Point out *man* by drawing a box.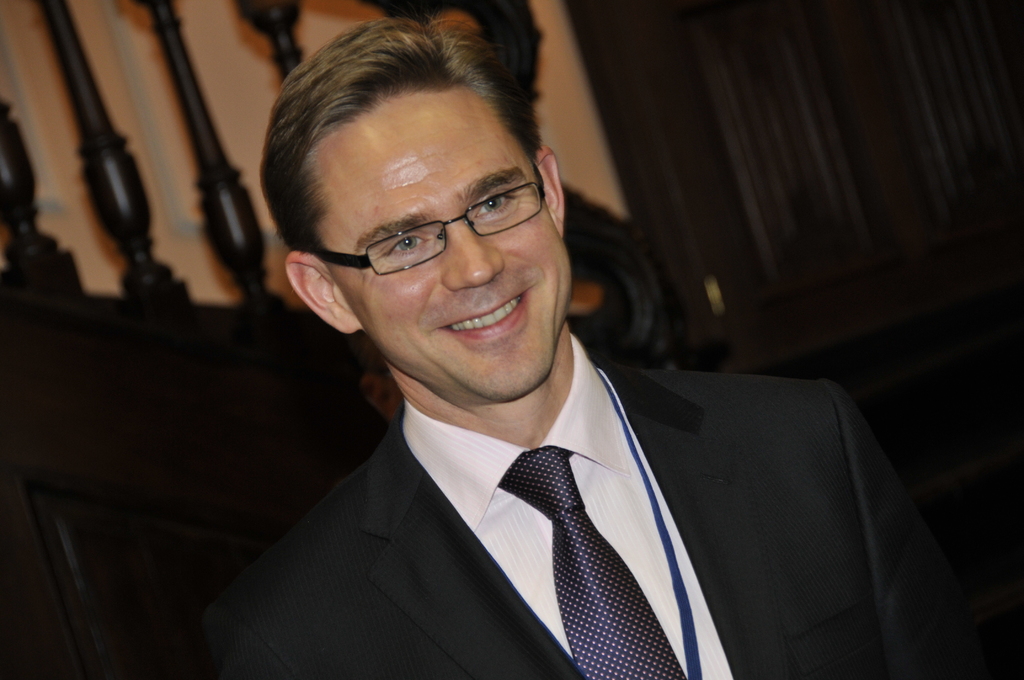
[134, 29, 918, 670].
